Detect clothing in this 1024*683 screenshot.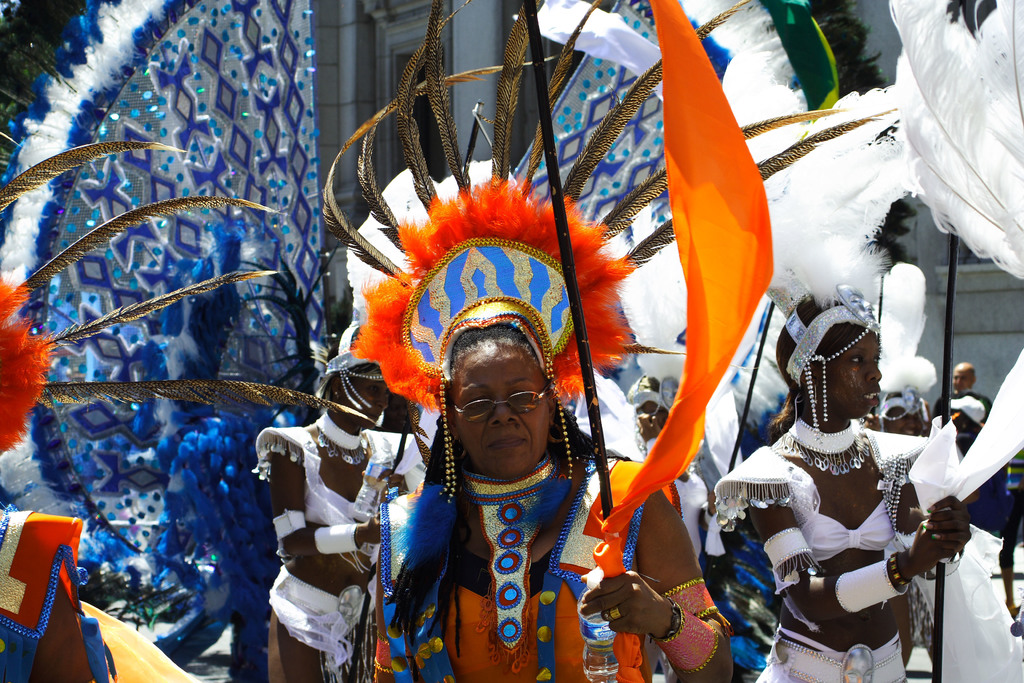
Detection: crop(266, 563, 378, 682).
